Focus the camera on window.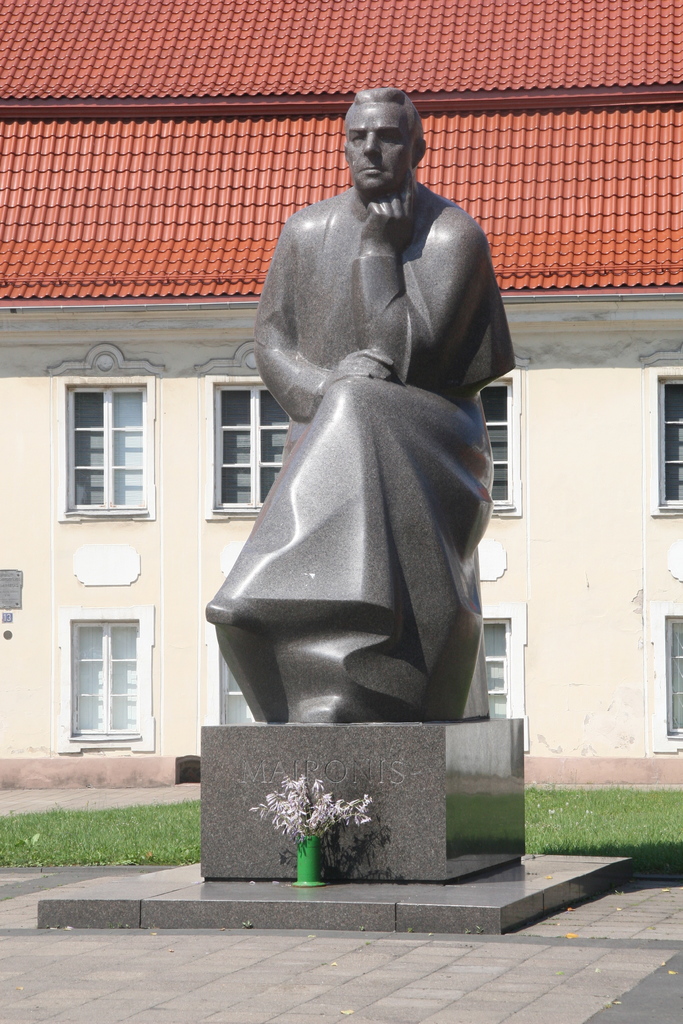
Focus region: 642 584 682 752.
